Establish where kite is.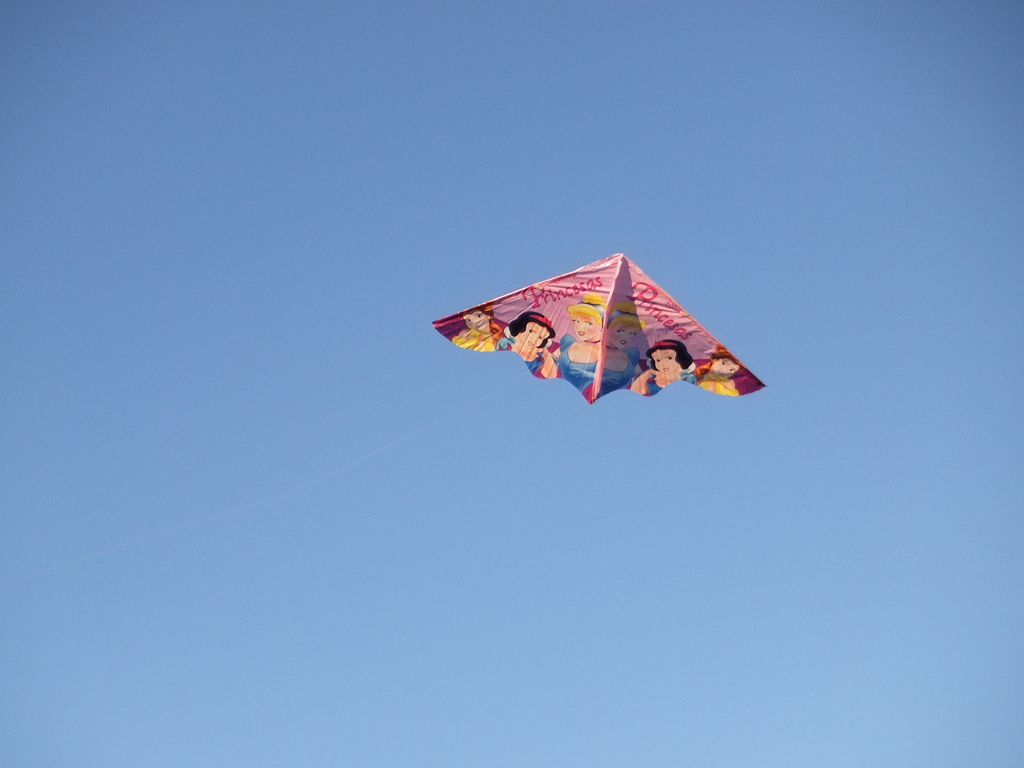
Established at locate(431, 249, 767, 399).
